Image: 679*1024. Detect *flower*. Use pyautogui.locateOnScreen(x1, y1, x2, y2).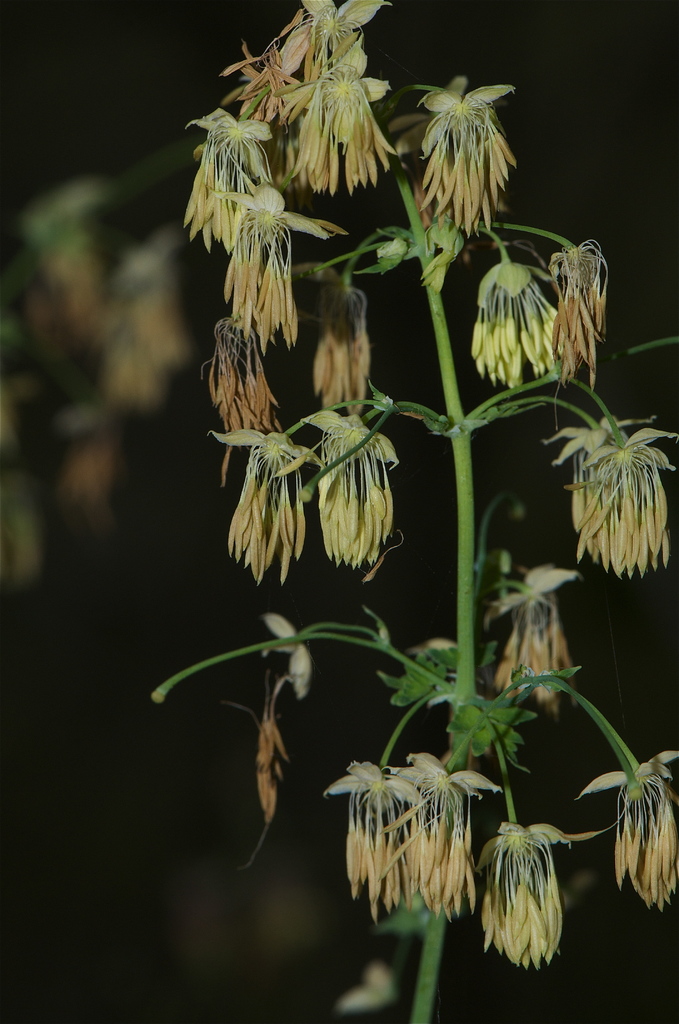
pyautogui.locateOnScreen(325, 757, 430, 911).
